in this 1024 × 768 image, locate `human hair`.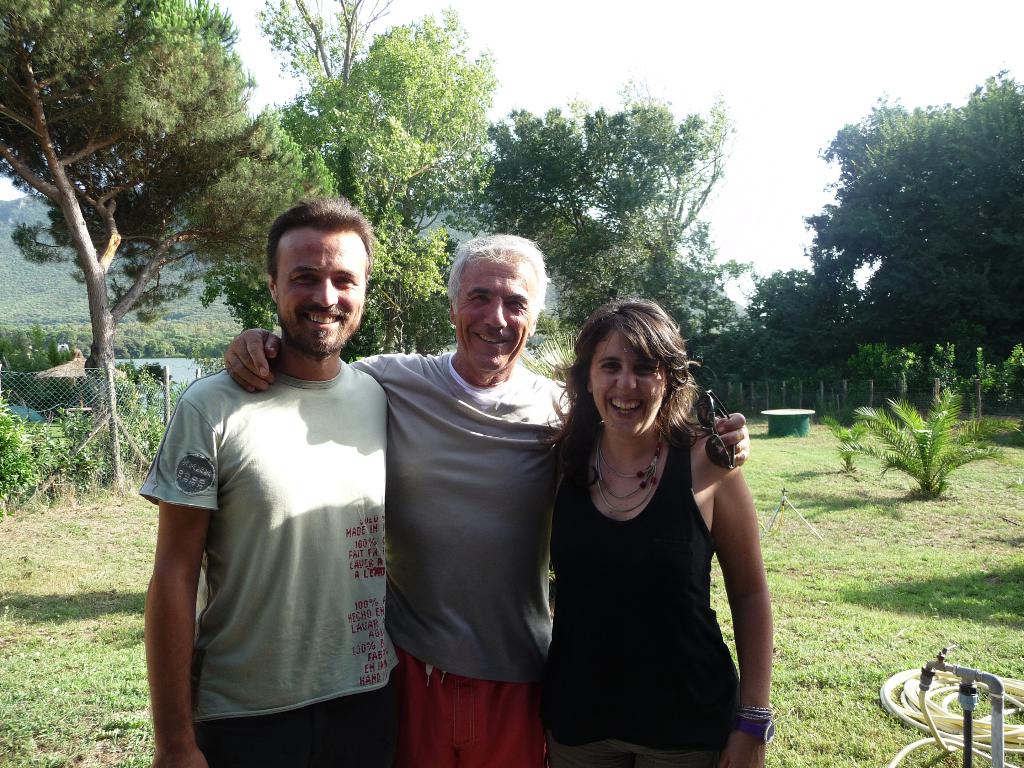
Bounding box: 445,234,546,323.
